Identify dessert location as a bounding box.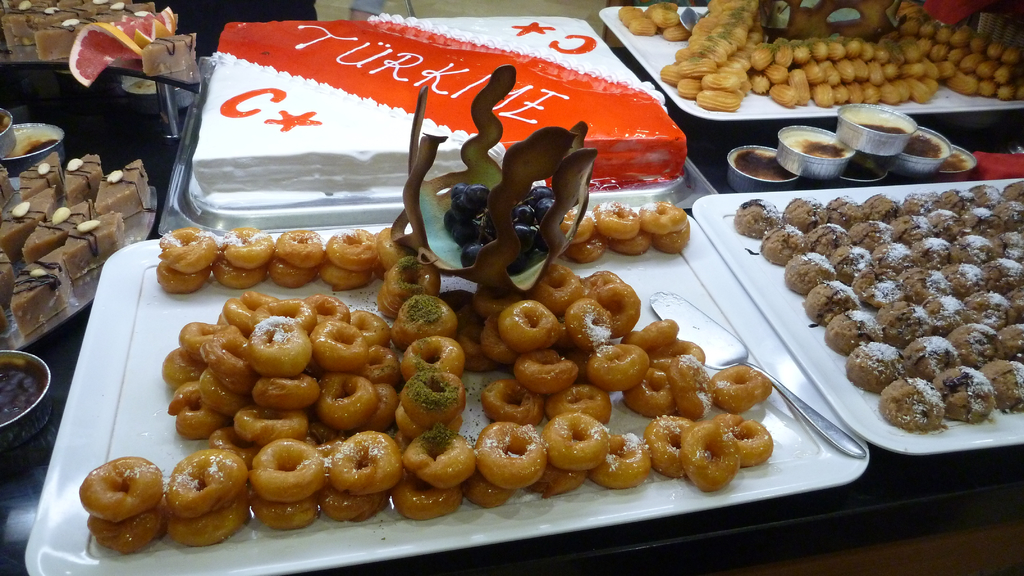
l=954, t=255, r=995, b=301.
